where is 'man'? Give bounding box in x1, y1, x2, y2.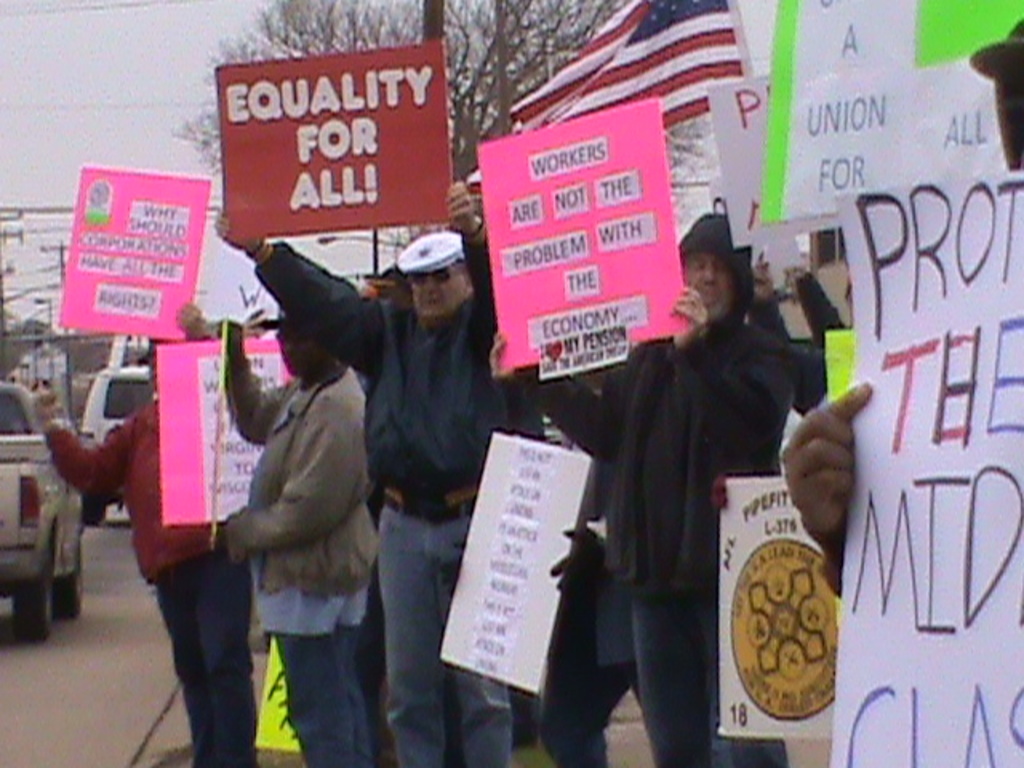
32, 333, 256, 766.
